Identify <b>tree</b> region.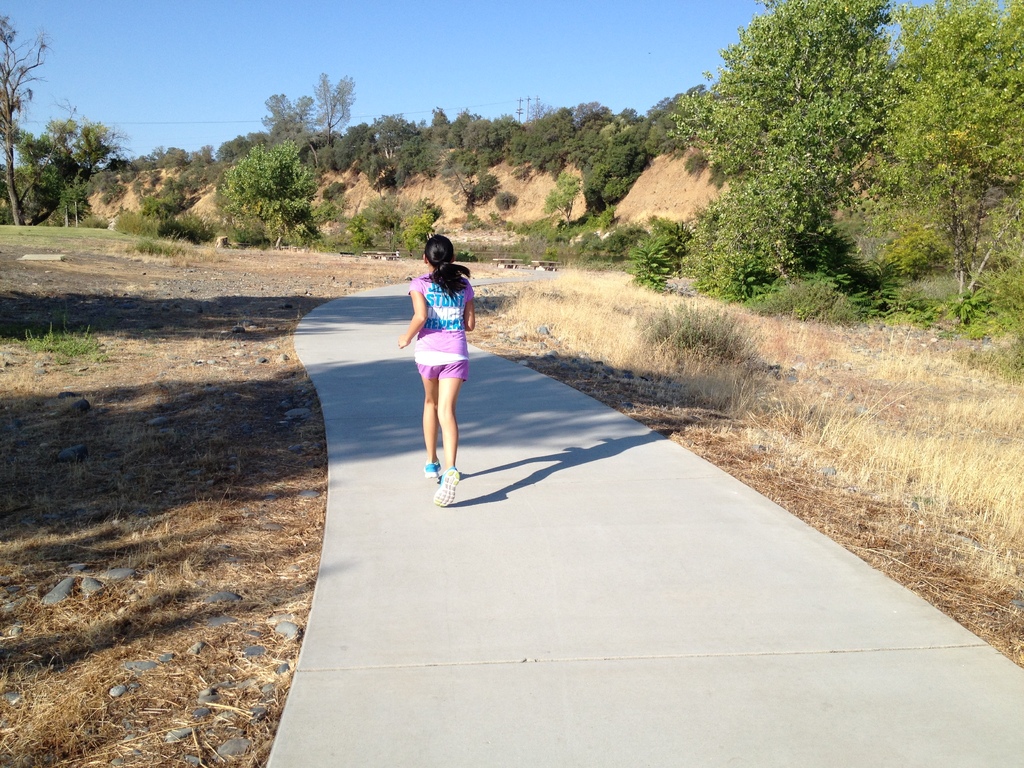
Region: region(218, 140, 317, 248).
